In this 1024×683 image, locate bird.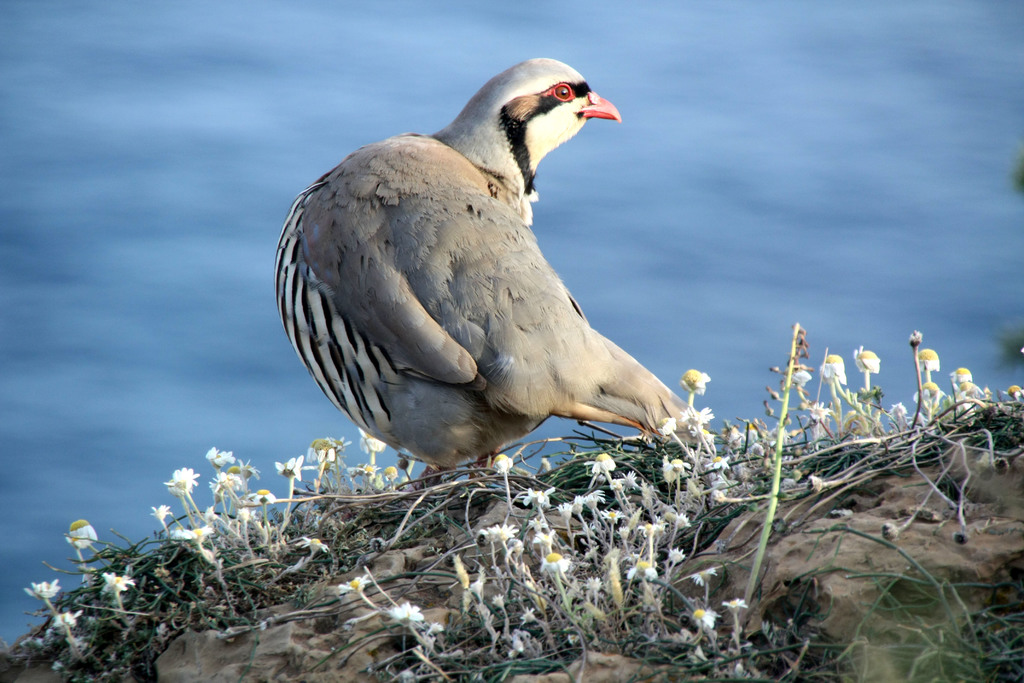
Bounding box: bbox(271, 53, 712, 500).
